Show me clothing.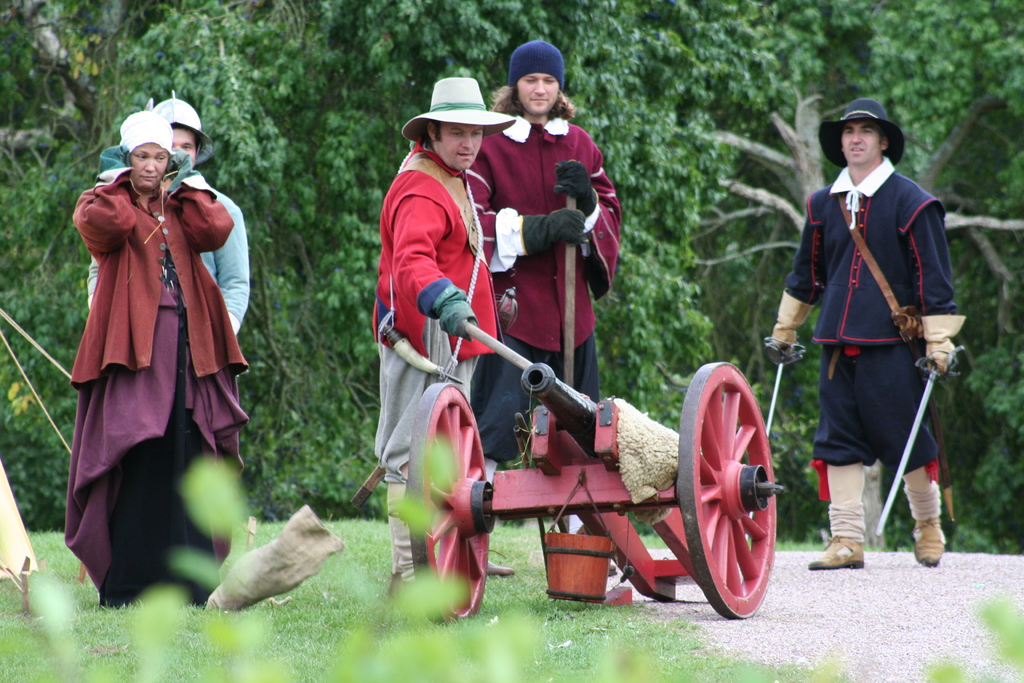
clothing is here: [379, 142, 504, 582].
